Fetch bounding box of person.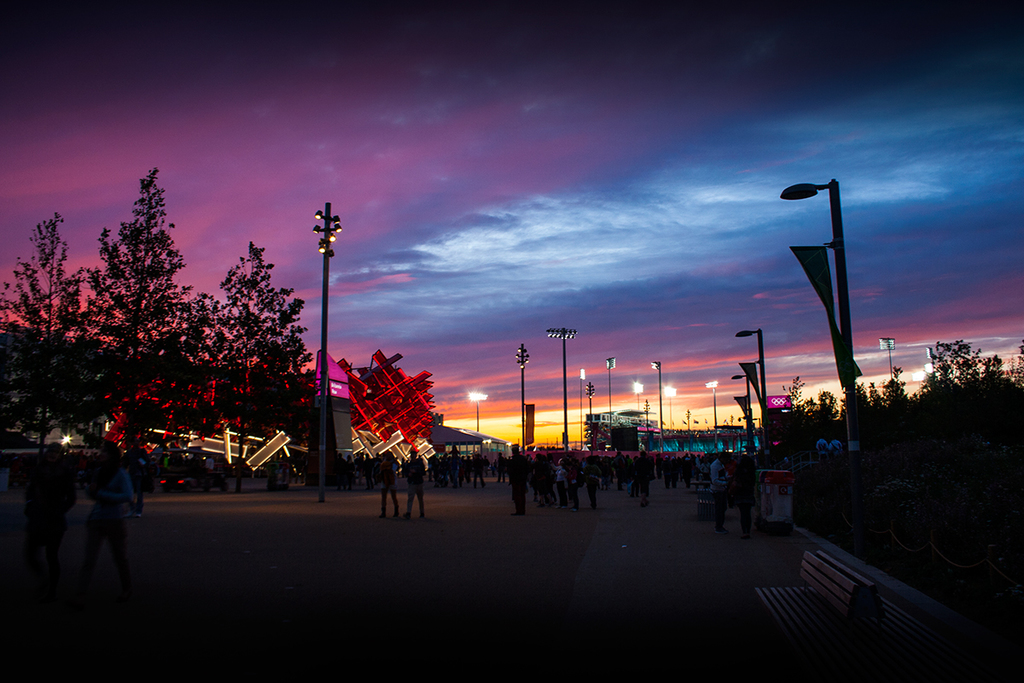
Bbox: bbox=[735, 453, 757, 537].
